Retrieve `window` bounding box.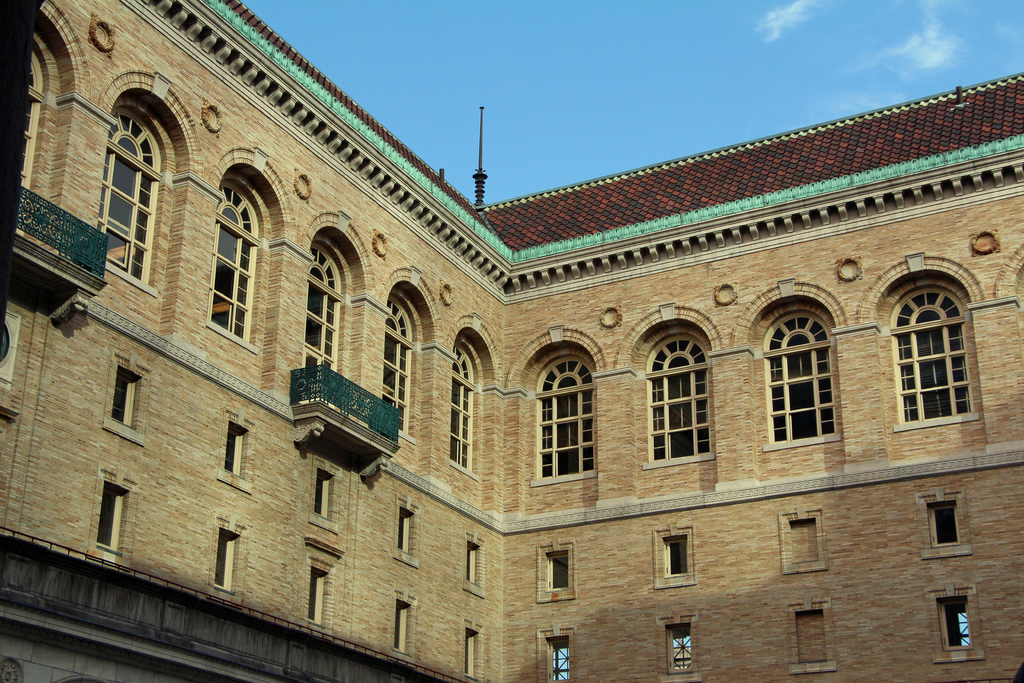
Bounding box: (204, 513, 254, 603).
